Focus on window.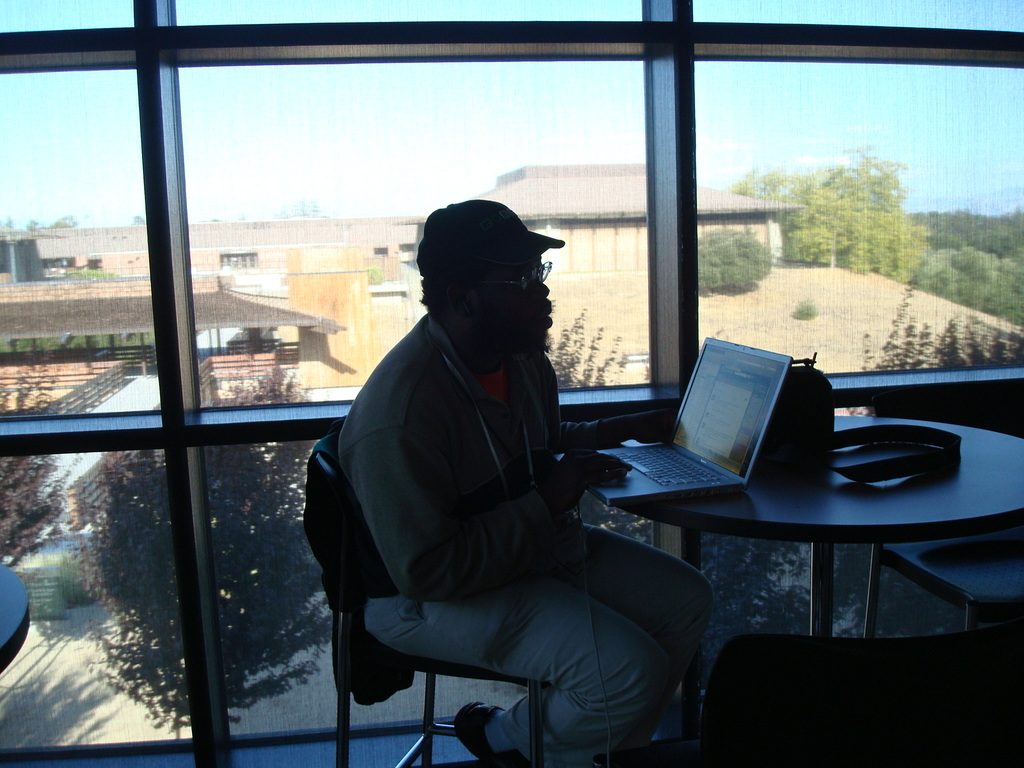
Focused at l=175, t=0, r=646, b=19.
